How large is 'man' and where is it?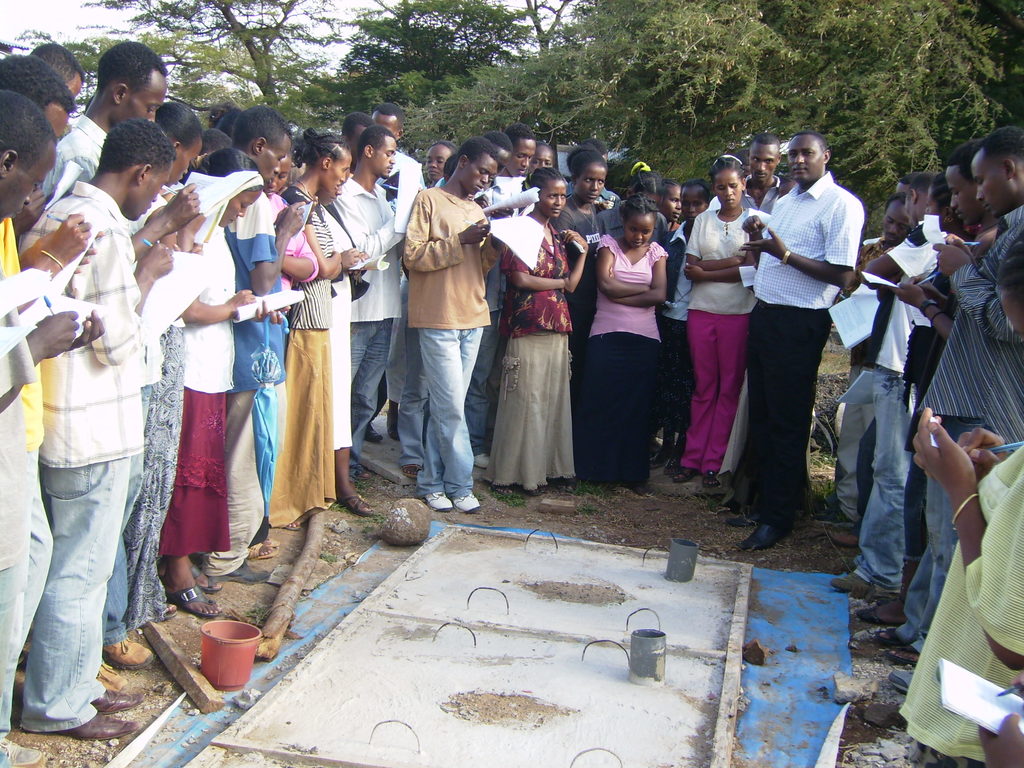
Bounding box: bbox=(830, 175, 931, 598).
